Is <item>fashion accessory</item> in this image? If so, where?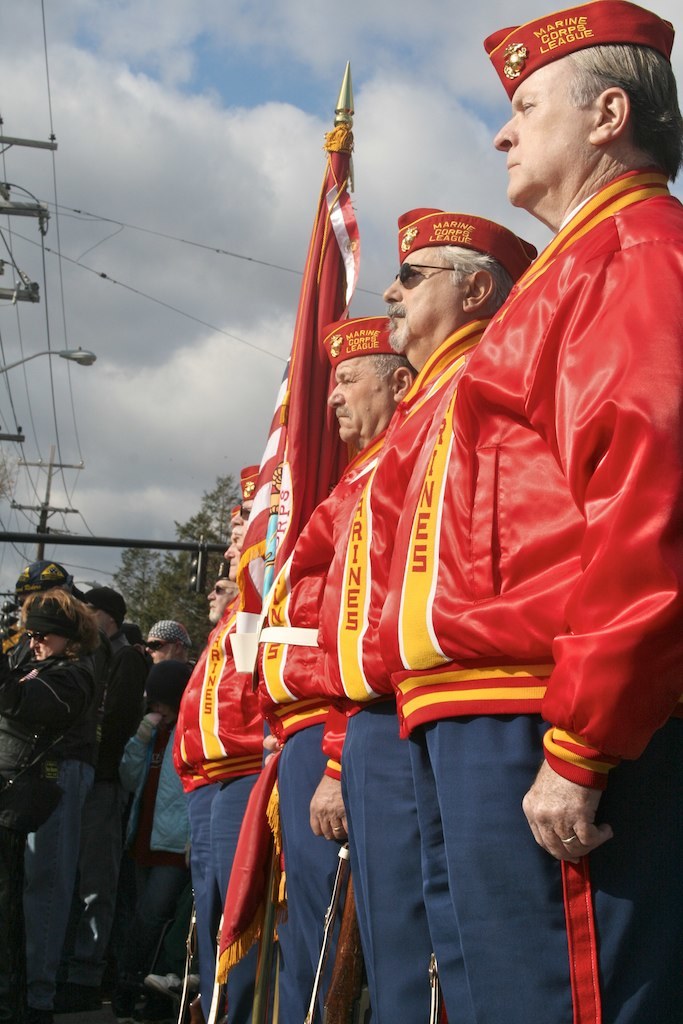
Yes, at 145, 640, 173, 650.
